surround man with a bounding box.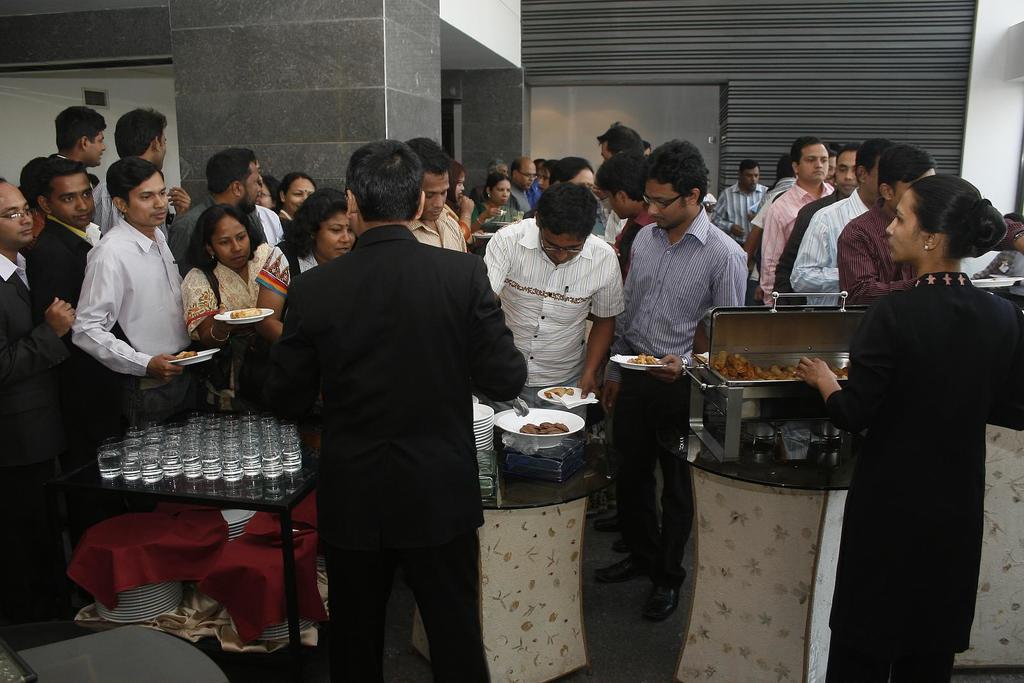
<region>484, 175, 629, 398</region>.
